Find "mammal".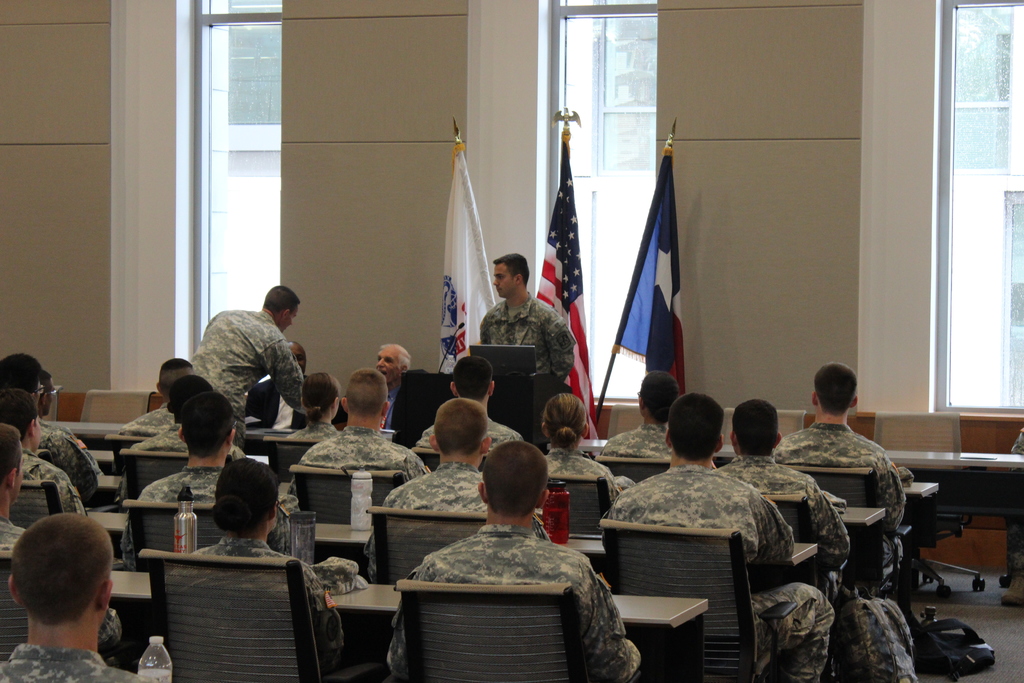
[left=284, top=369, right=339, bottom=453].
